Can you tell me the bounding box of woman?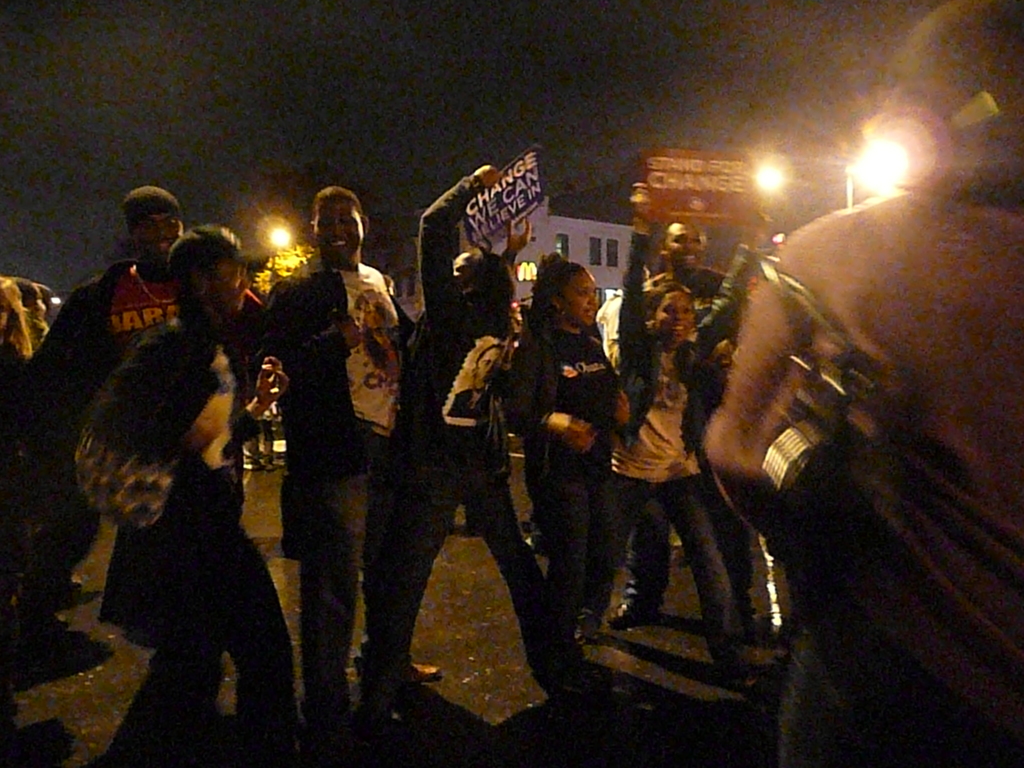
[left=83, top=228, right=292, bottom=767].
